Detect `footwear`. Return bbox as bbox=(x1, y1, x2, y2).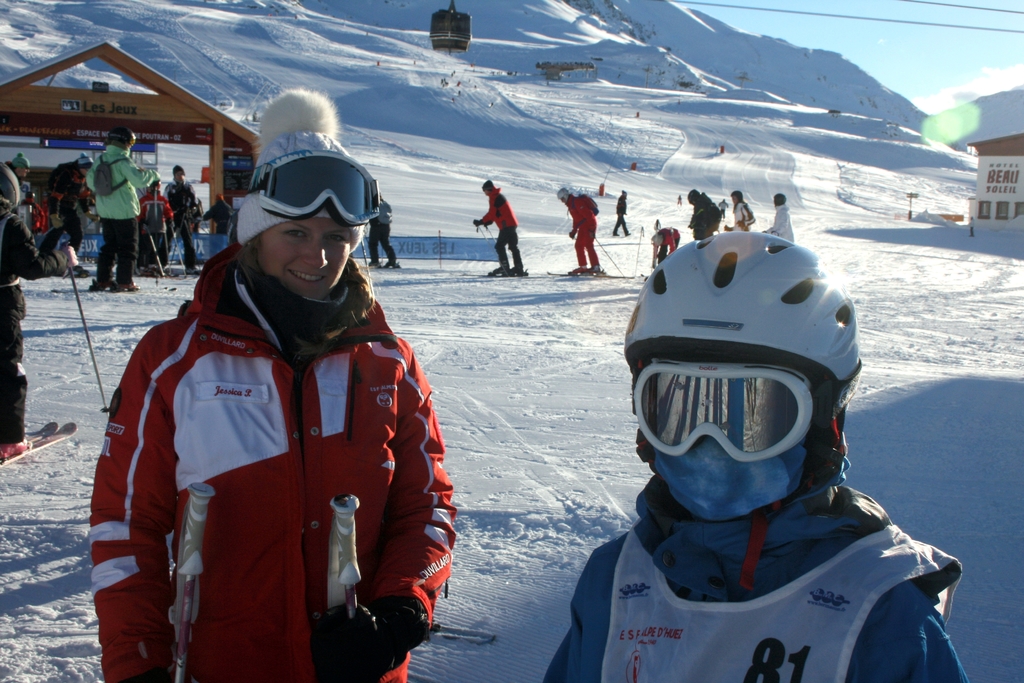
bbox=(367, 259, 379, 267).
